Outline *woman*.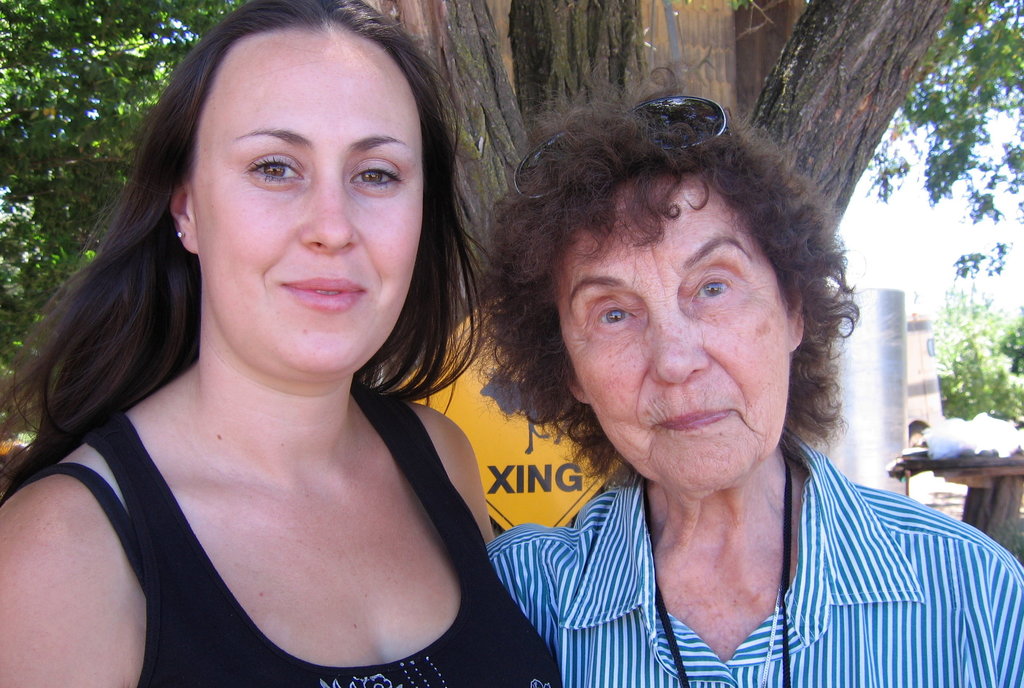
Outline: l=2, t=2, r=576, b=687.
